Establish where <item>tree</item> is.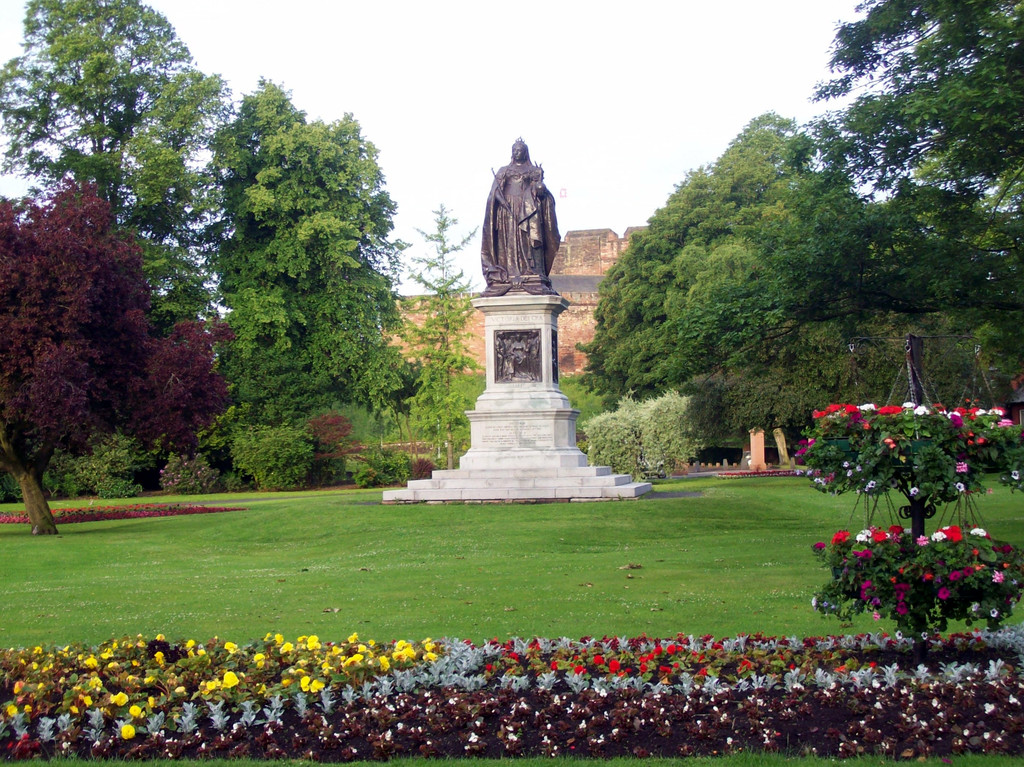
Established at x1=399 y1=201 x2=486 y2=469.
